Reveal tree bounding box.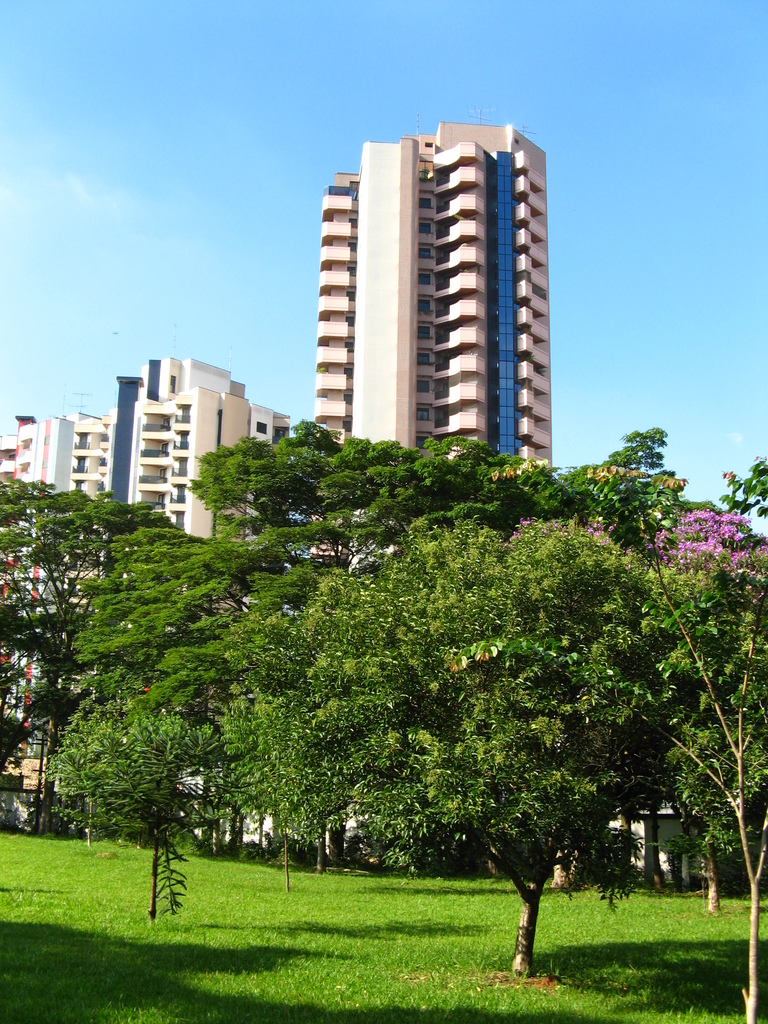
Revealed: <region>438, 454, 767, 1023</region>.
